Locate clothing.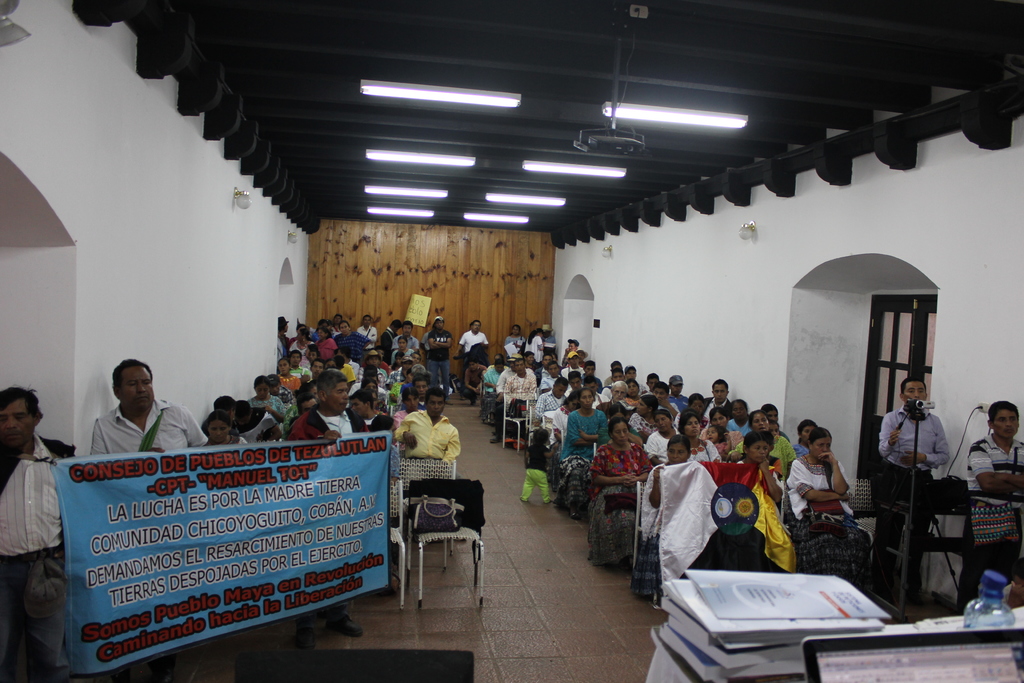
Bounding box: [276, 336, 286, 359].
